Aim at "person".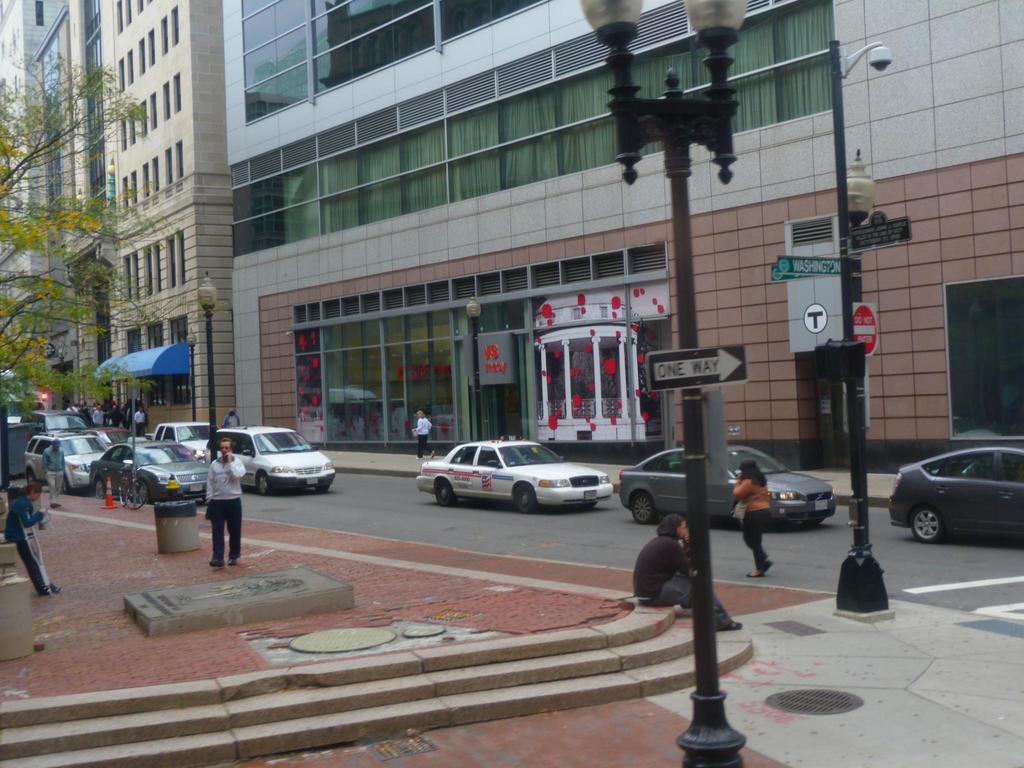
Aimed at x1=198 y1=431 x2=250 y2=569.
